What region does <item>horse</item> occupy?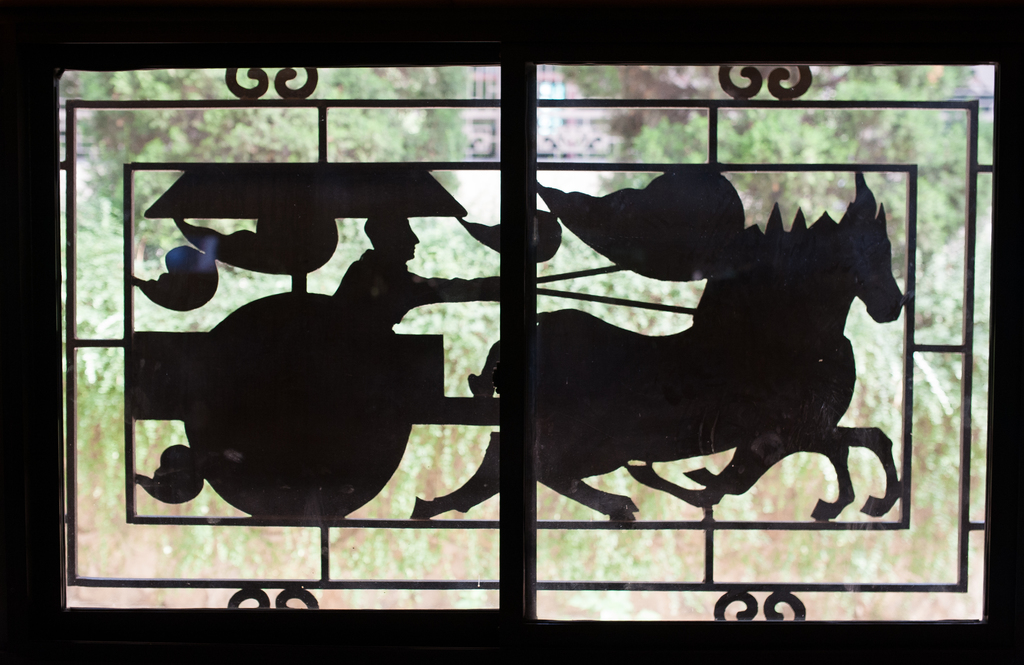
bbox=[408, 163, 905, 522].
